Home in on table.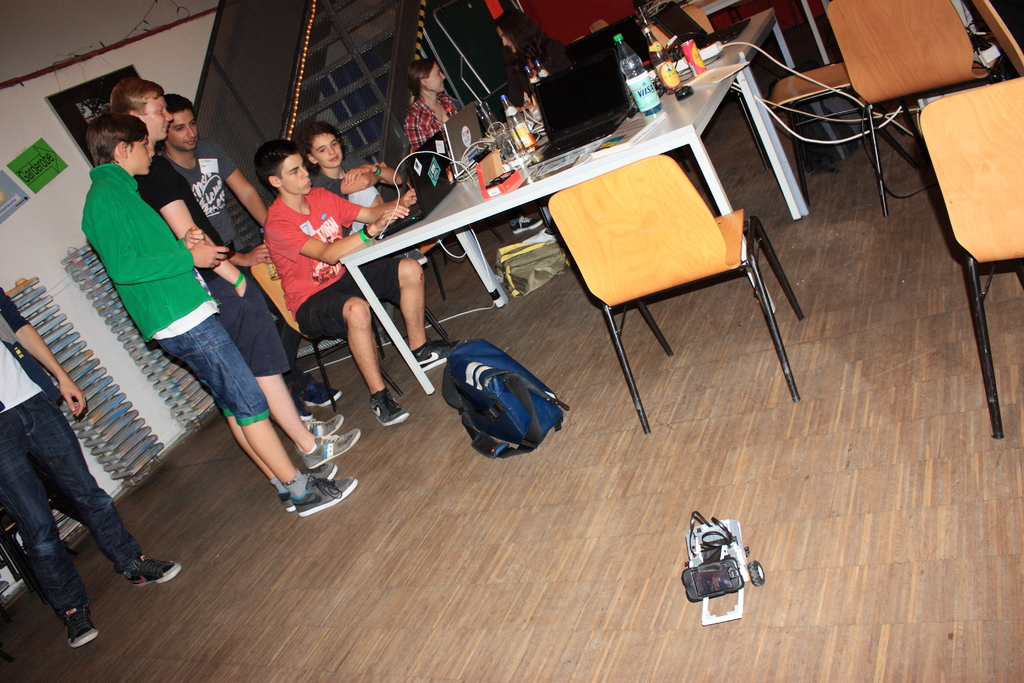
Homed in at [340,7,847,395].
